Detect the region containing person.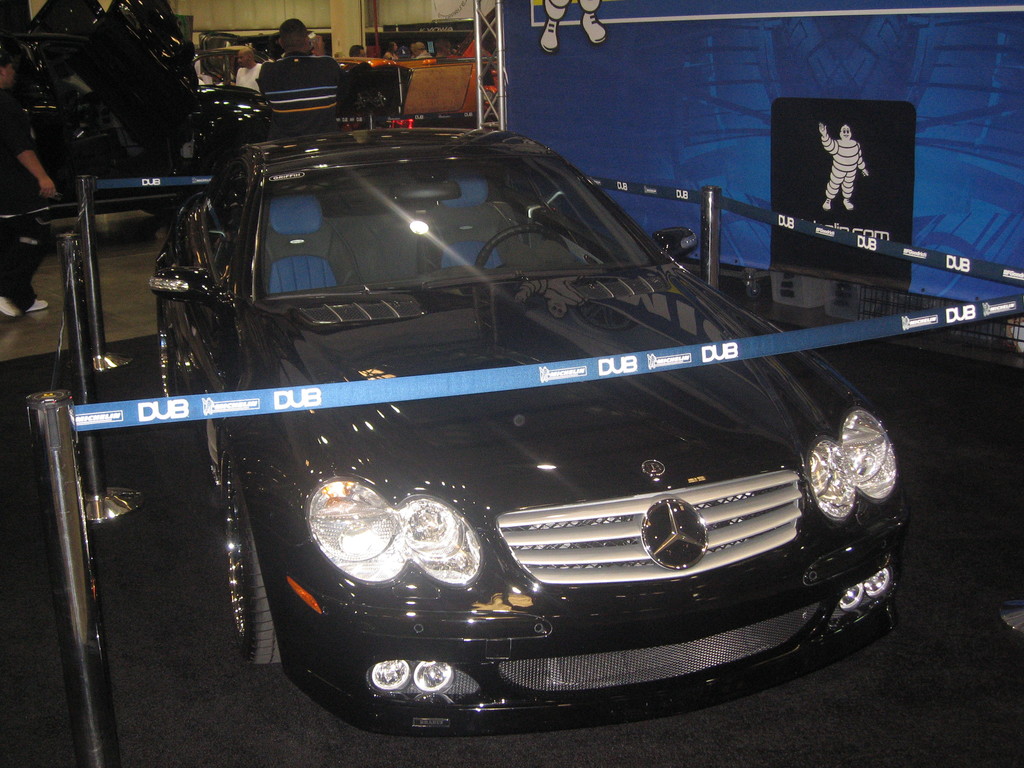
0/54/58/318.
